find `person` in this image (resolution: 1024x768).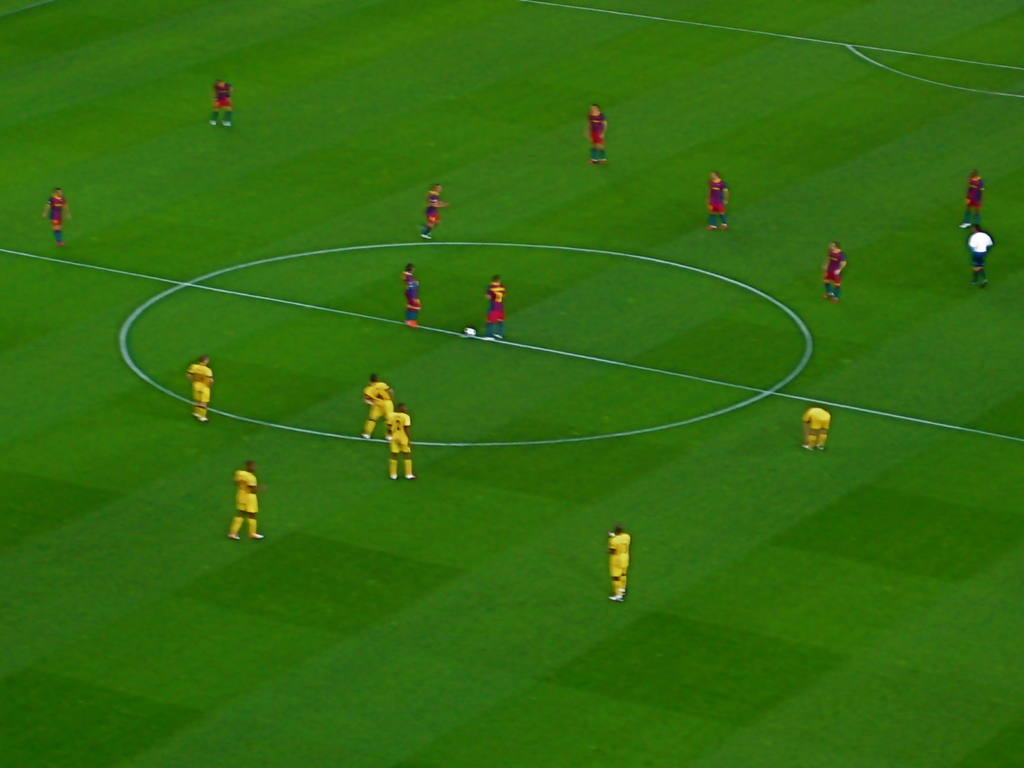
<region>587, 104, 608, 162</region>.
